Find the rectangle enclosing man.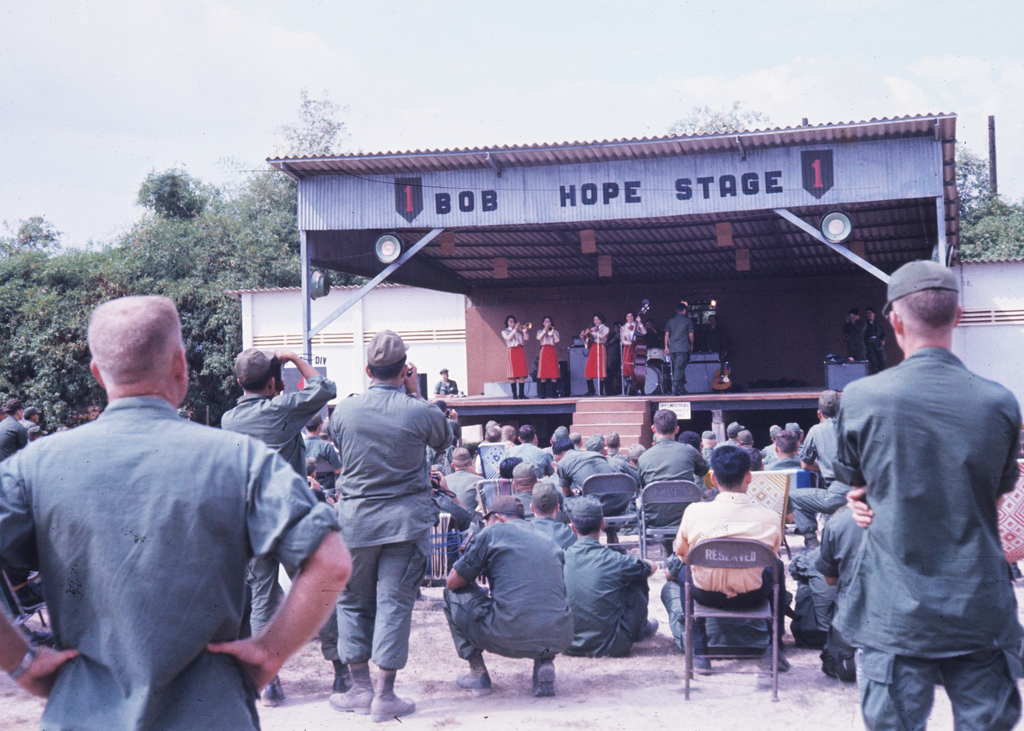
detection(736, 428, 753, 446).
